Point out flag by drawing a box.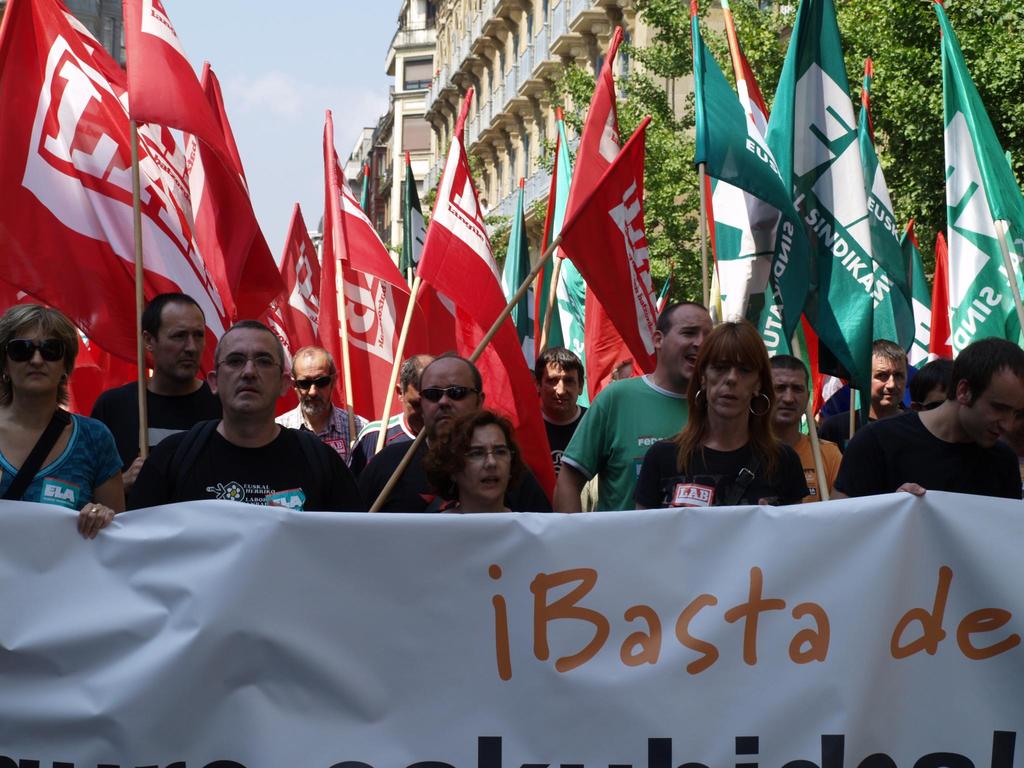
box=[181, 64, 292, 326].
